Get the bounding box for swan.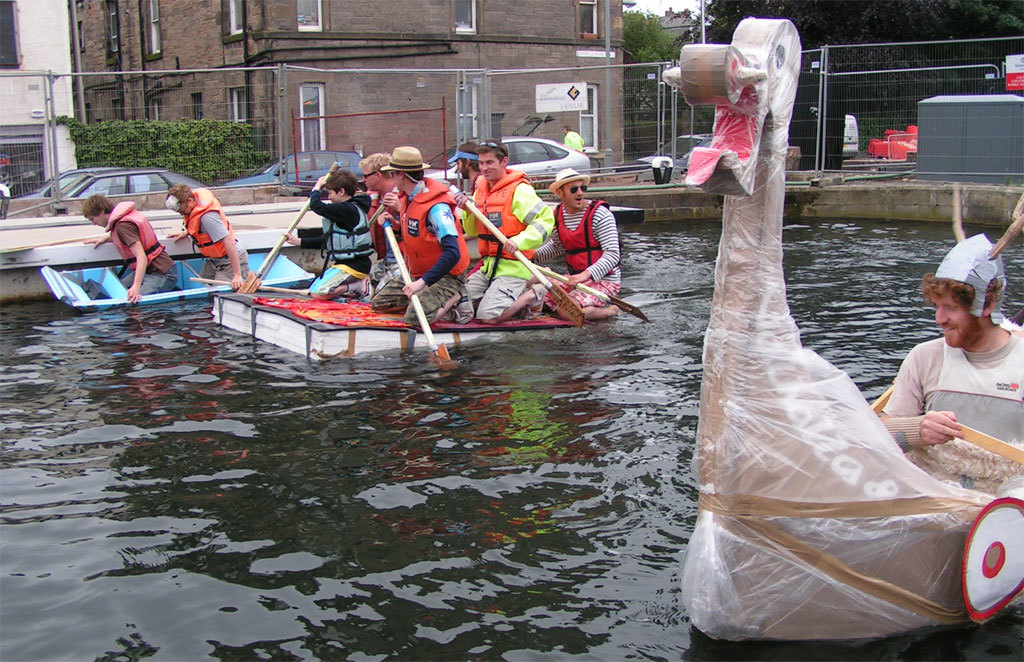
region(710, 24, 1003, 649).
